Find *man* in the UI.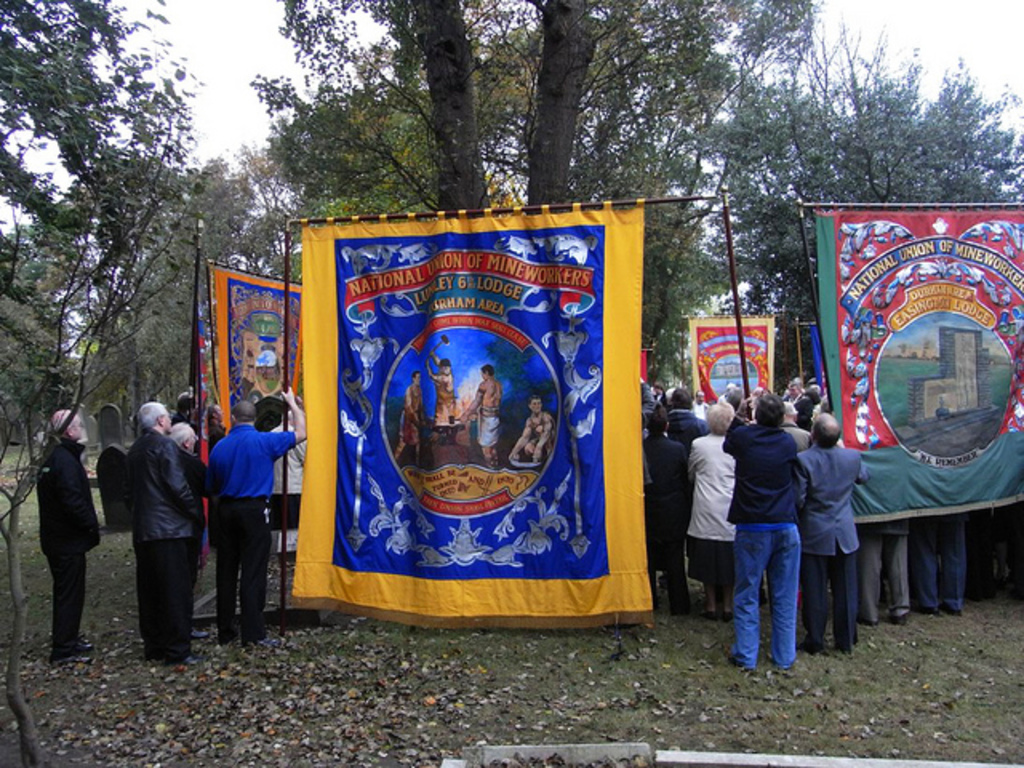
UI element at locate(130, 402, 197, 666).
